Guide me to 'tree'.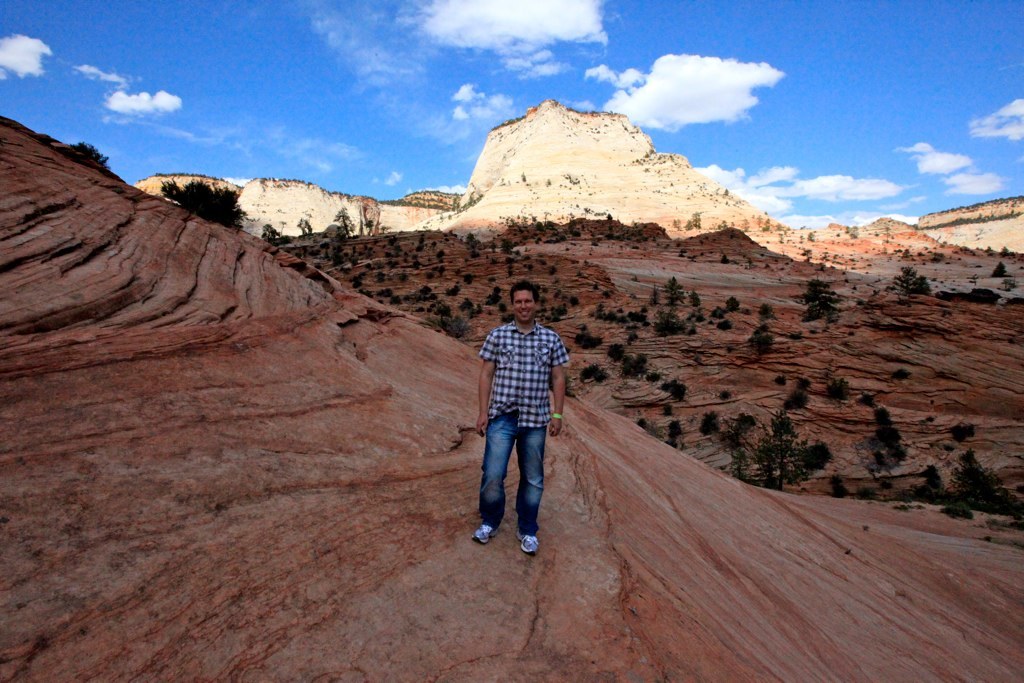
Guidance: rect(164, 169, 249, 244).
